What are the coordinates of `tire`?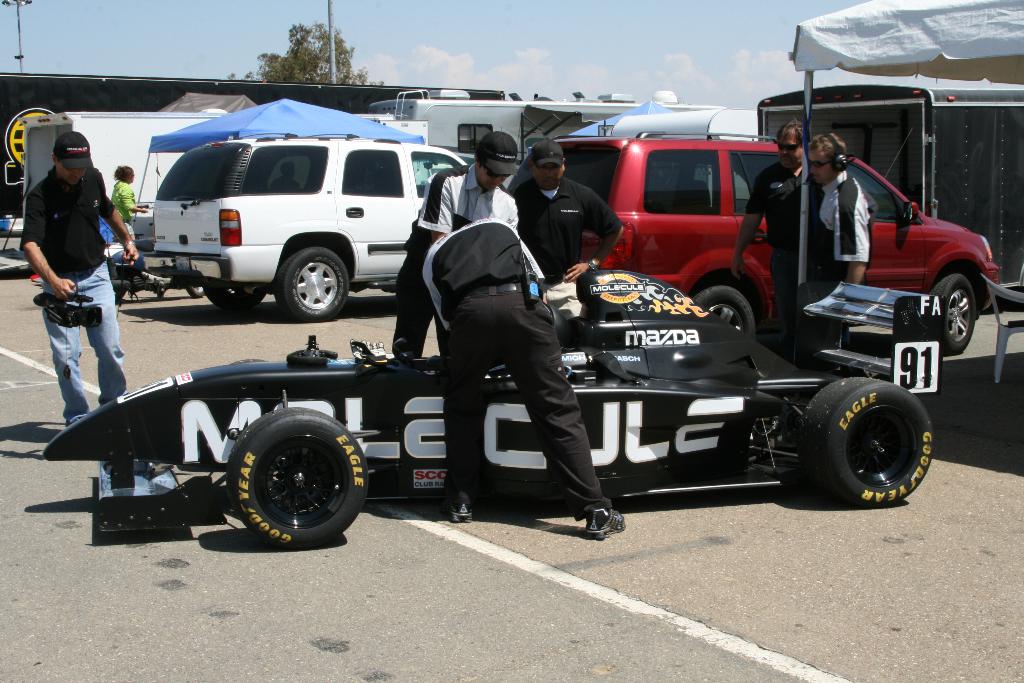
detection(276, 249, 349, 323).
